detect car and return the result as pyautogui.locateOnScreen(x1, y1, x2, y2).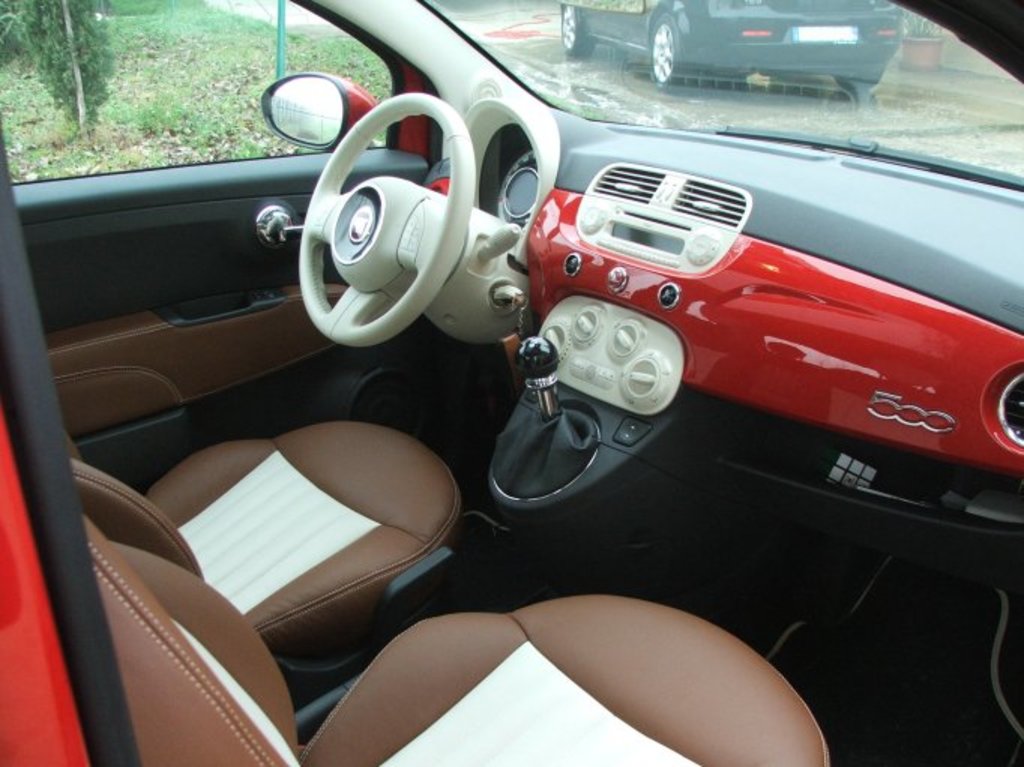
pyautogui.locateOnScreen(557, 0, 901, 84).
